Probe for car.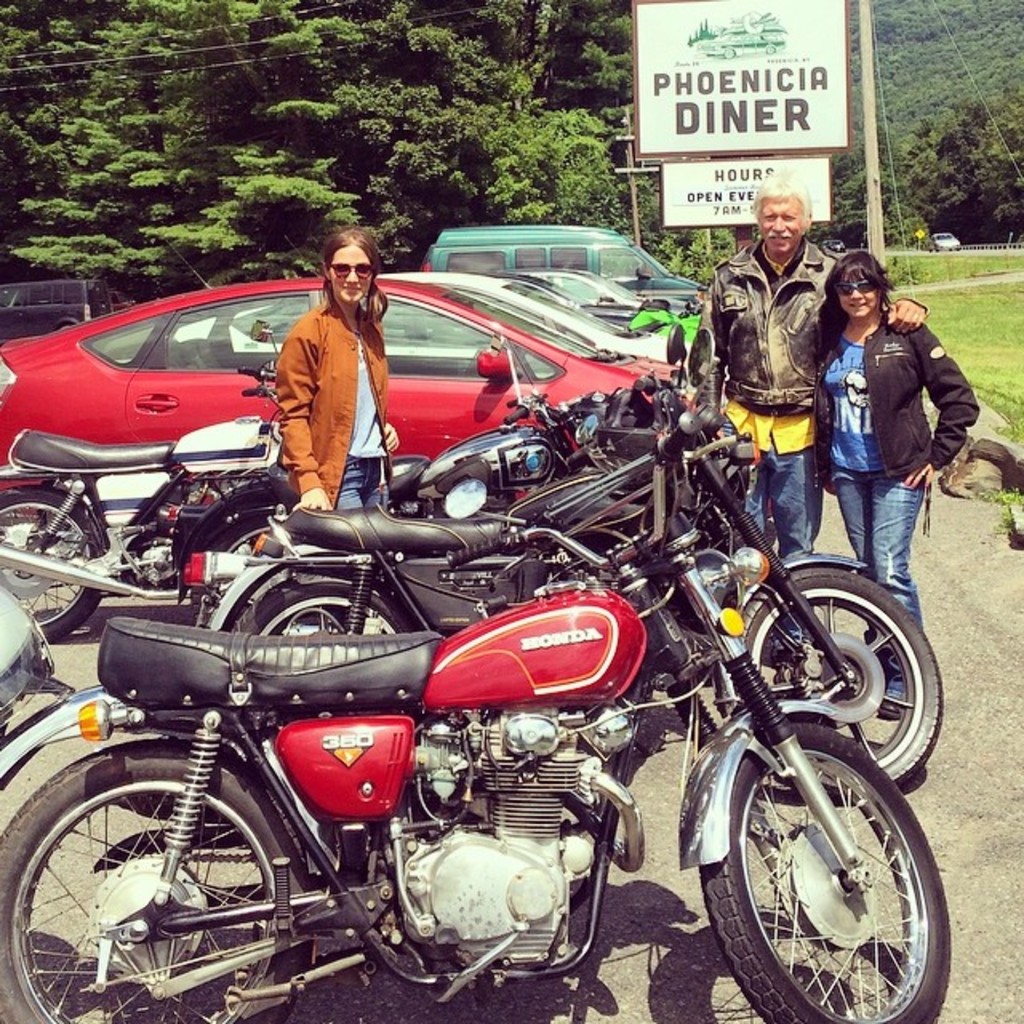
Probe result: (x1=0, y1=238, x2=773, y2=517).
